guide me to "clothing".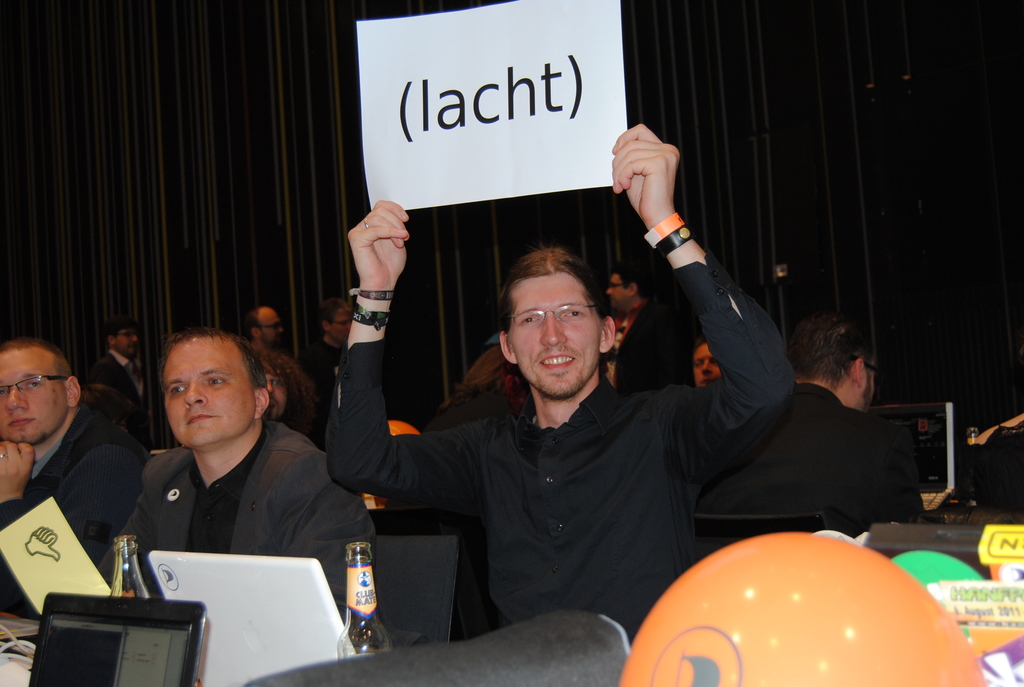
Guidance: <bbox>600, 294, 694, 393</bbox>.
